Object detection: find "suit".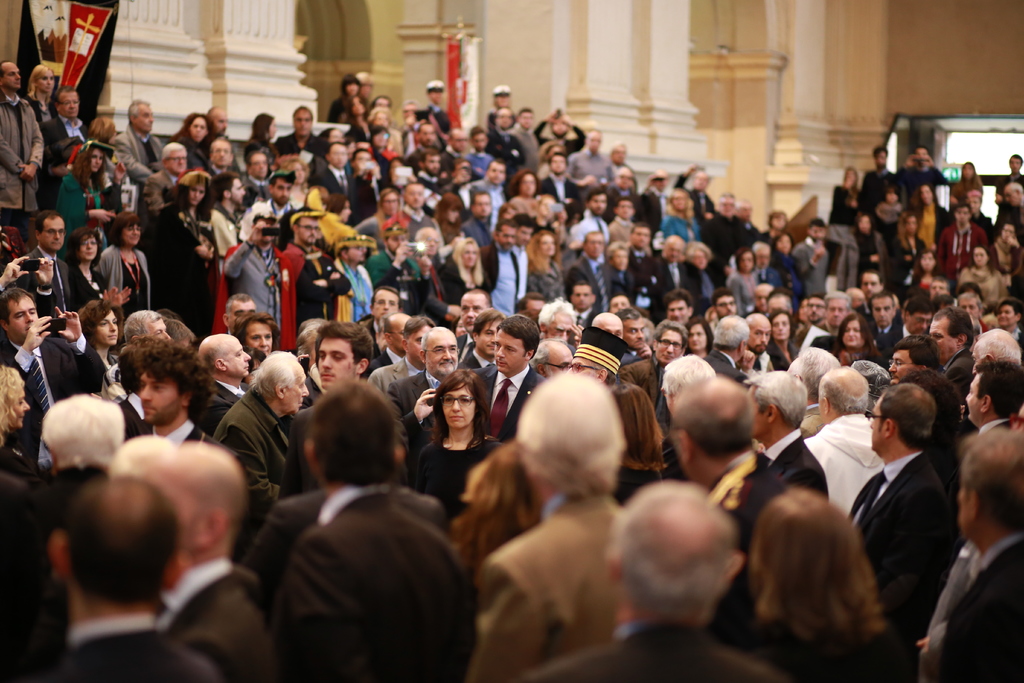
[x1=241, y1=414, x2=468, y2=670].
